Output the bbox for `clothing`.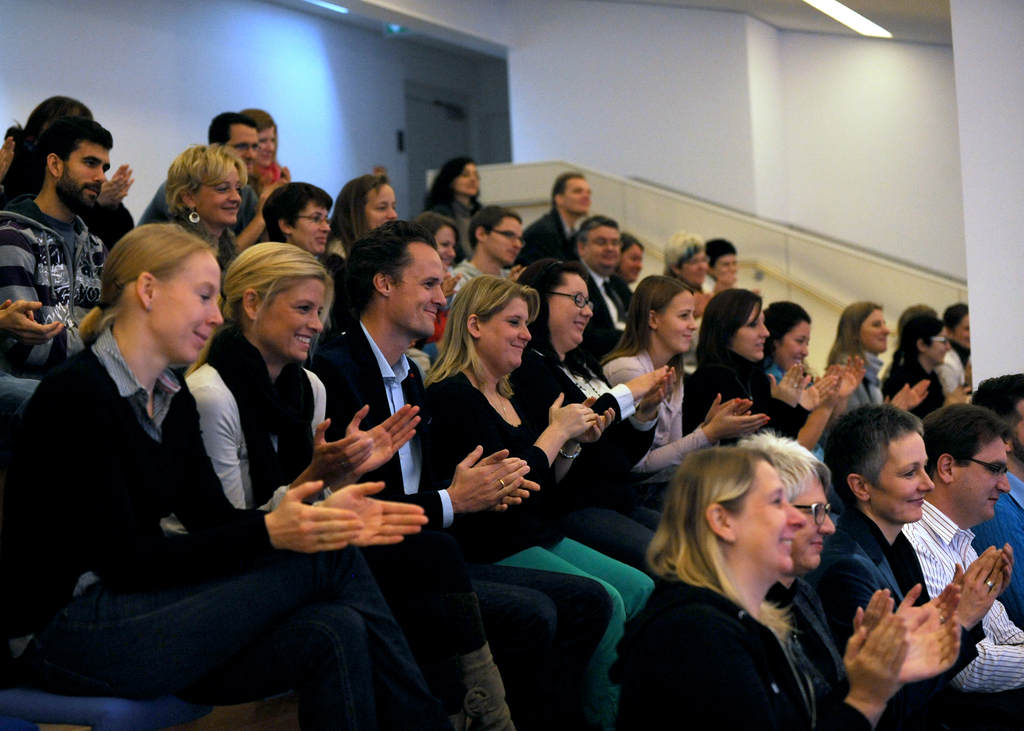
x1=589 y1=338 x2=719 y2=473.
